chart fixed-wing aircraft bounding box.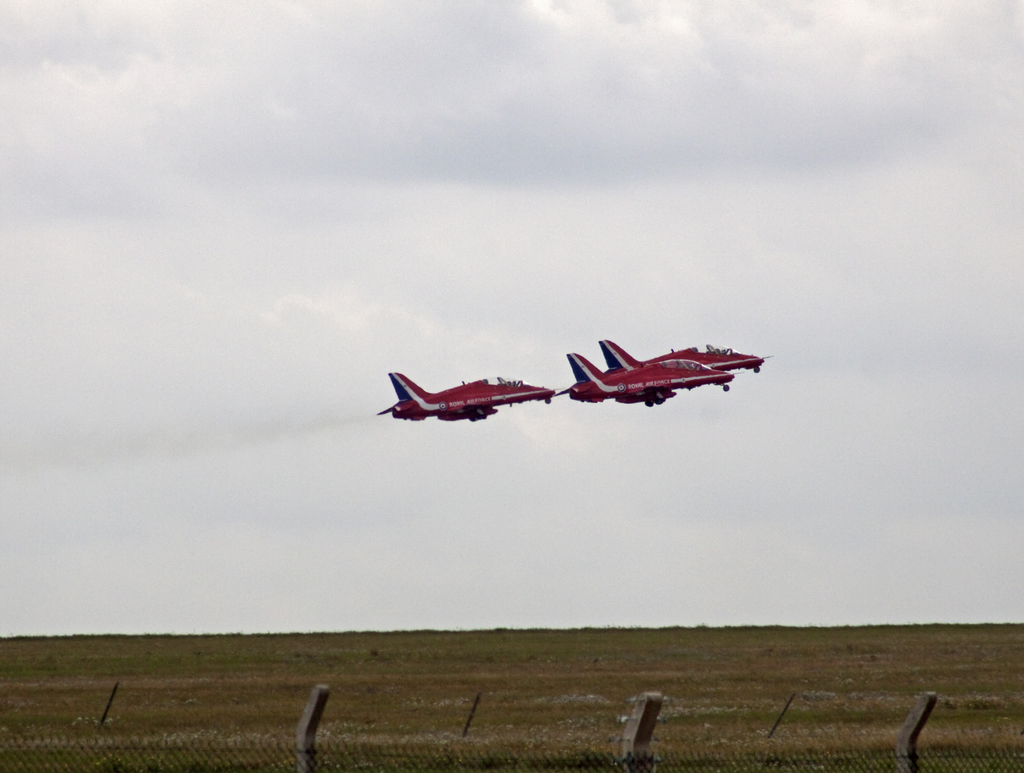
Charted: detection(561, 352, 735, 402).
